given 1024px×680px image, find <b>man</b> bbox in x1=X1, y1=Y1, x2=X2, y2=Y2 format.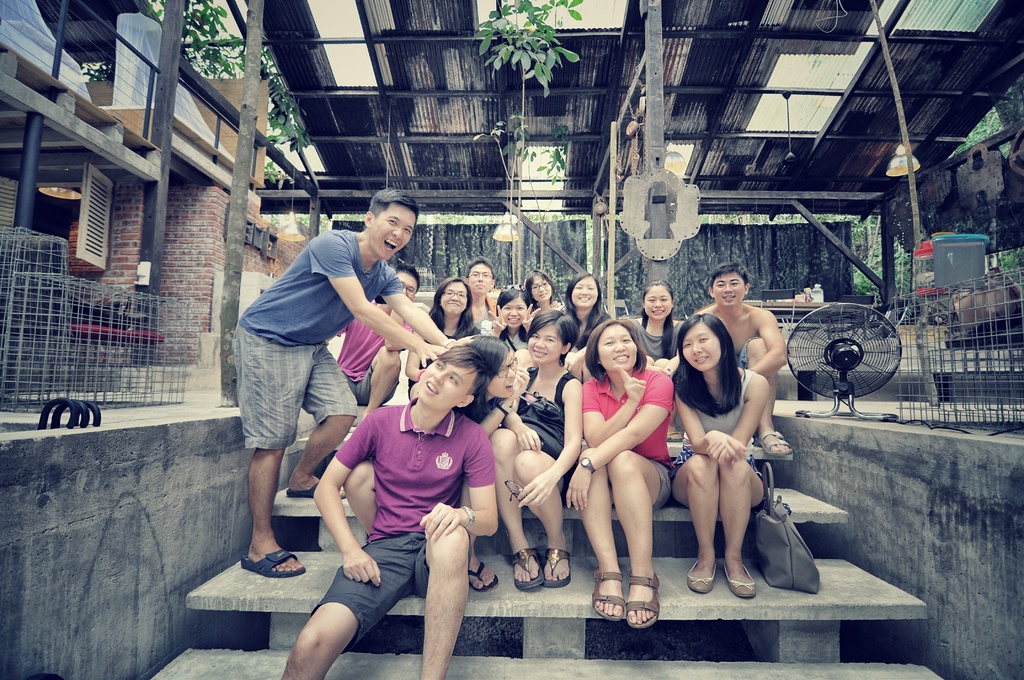
x1=332, y1=262, x2=430, y2=430.
